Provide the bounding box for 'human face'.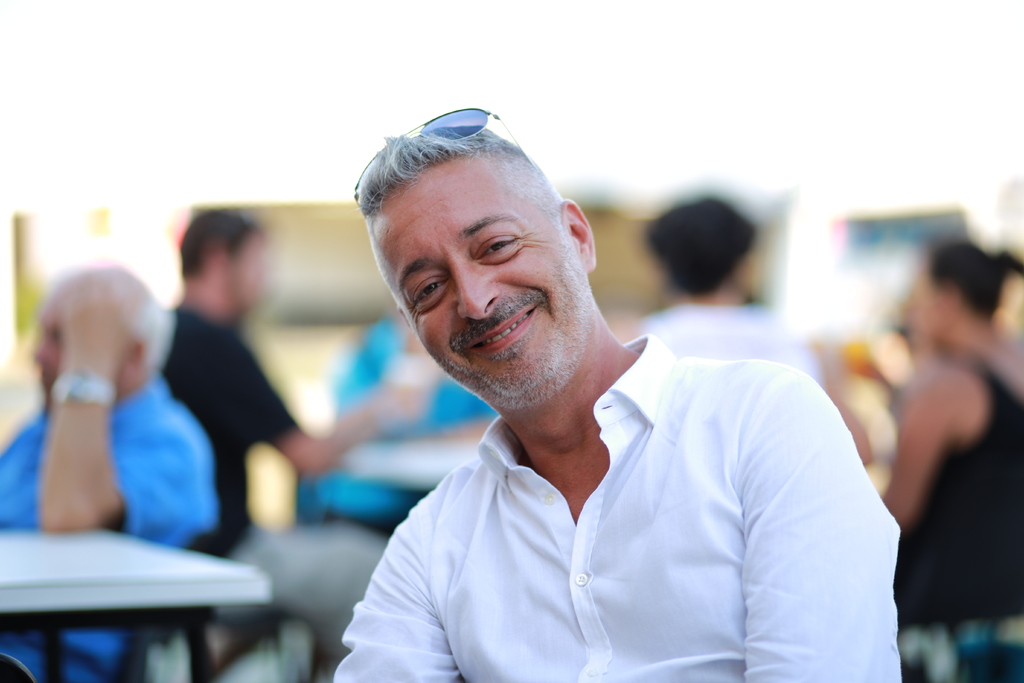
[x1=31, y1=304, x2=63, y2=393].
